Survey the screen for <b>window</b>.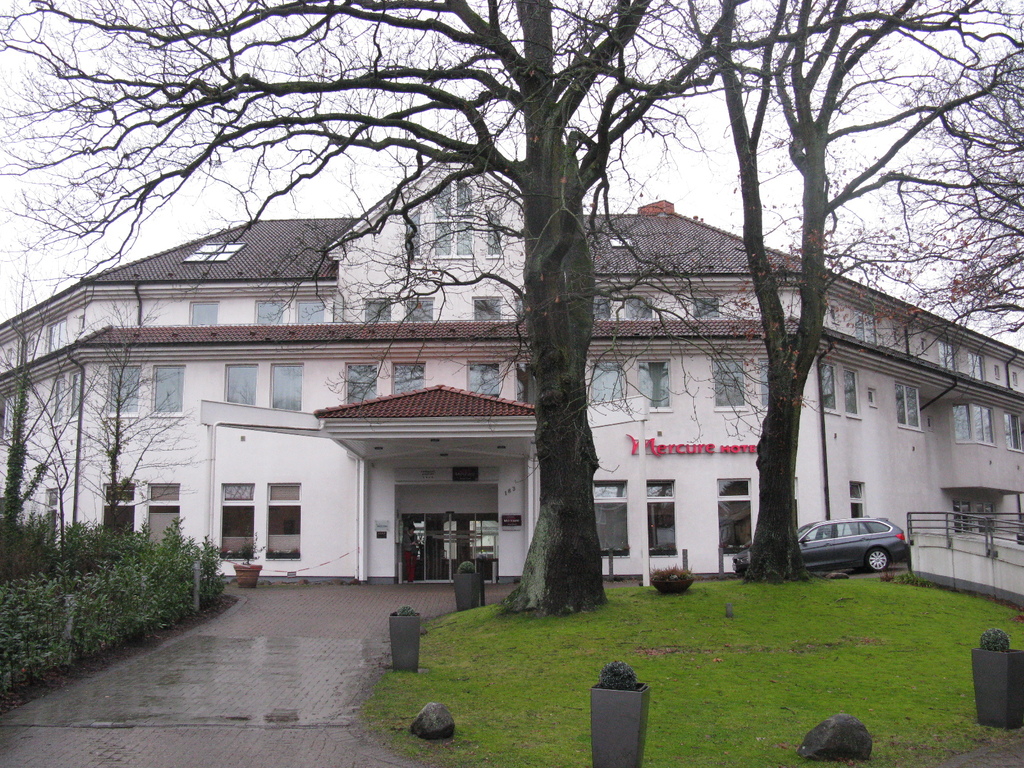
Survey found: rect(189, 298, 216, 326).
